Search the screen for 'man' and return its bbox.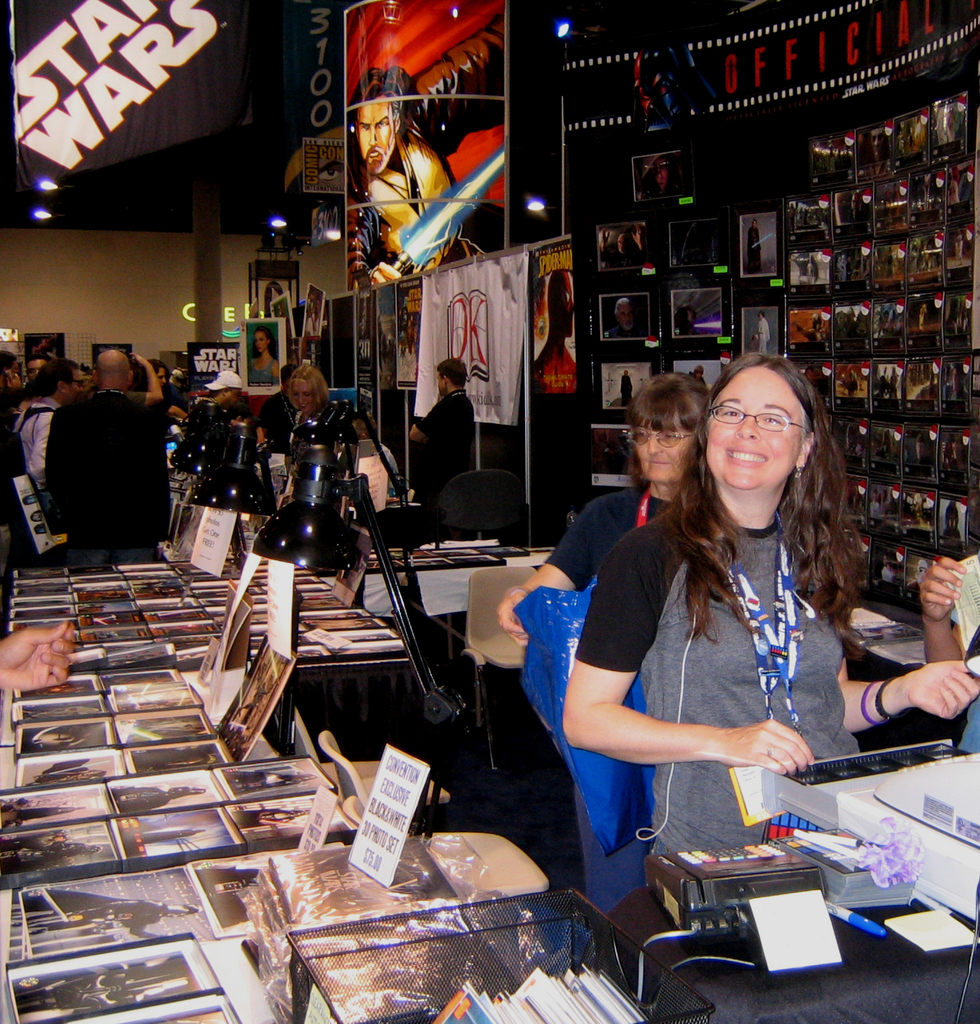
Found: 410:357:475:510.
